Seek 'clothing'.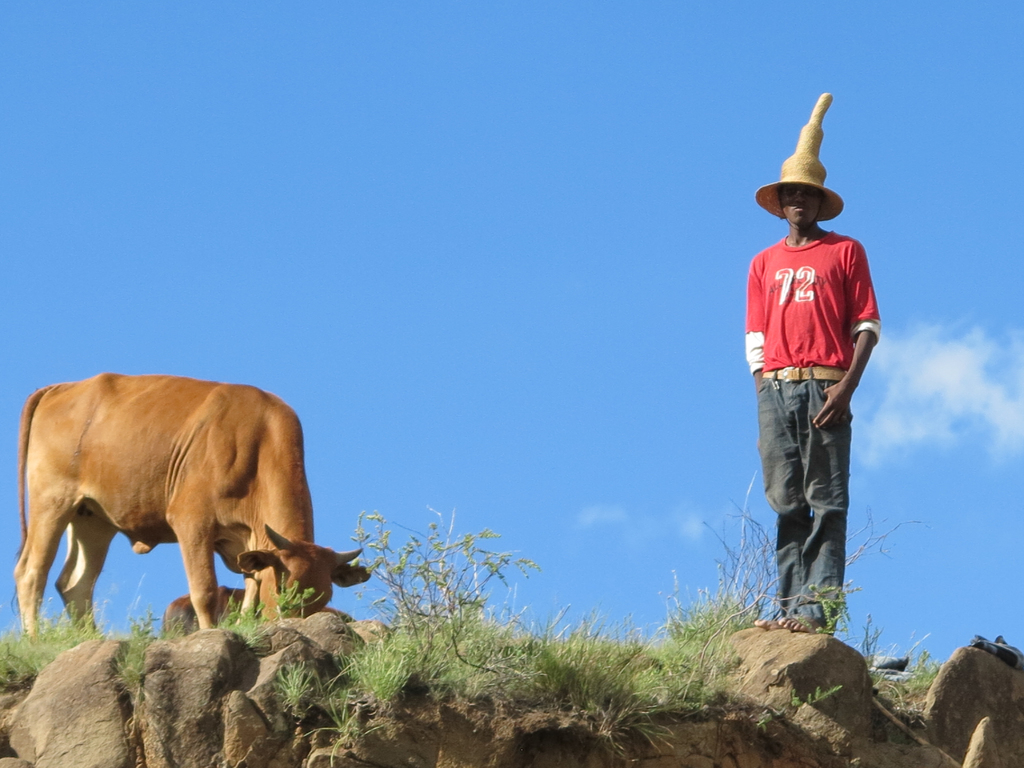
locate(748, 223, 900, 643).
